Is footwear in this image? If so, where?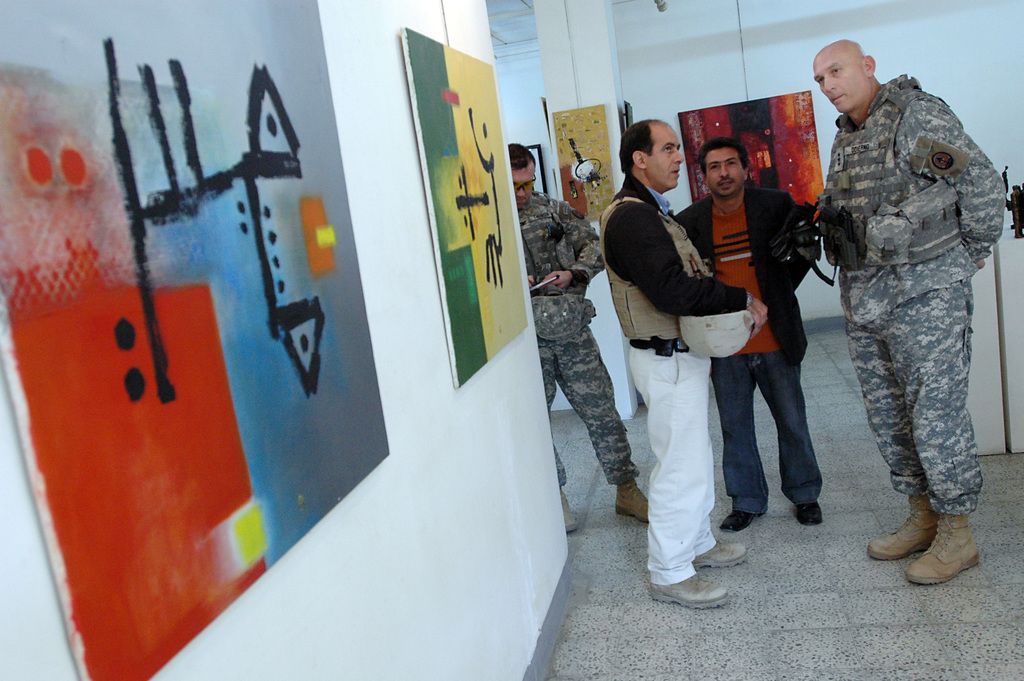
Yes, at l=864, t=496, r=944, b=565.
